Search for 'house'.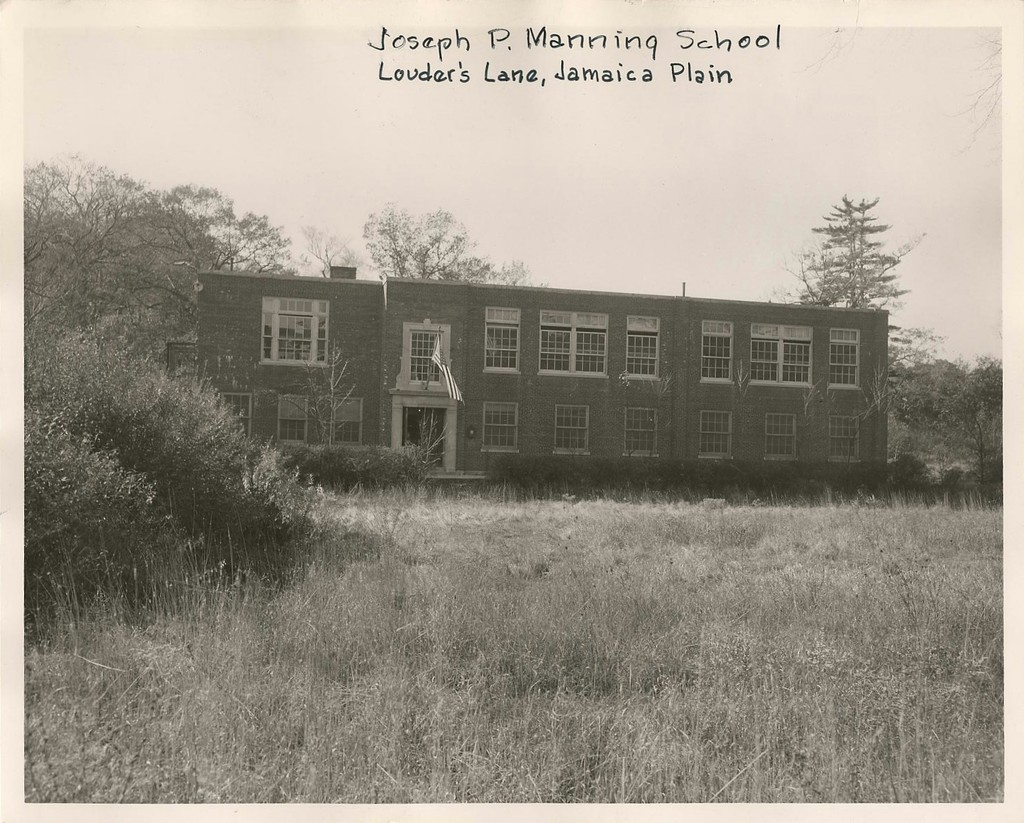
Found at 151,248,898,506.
